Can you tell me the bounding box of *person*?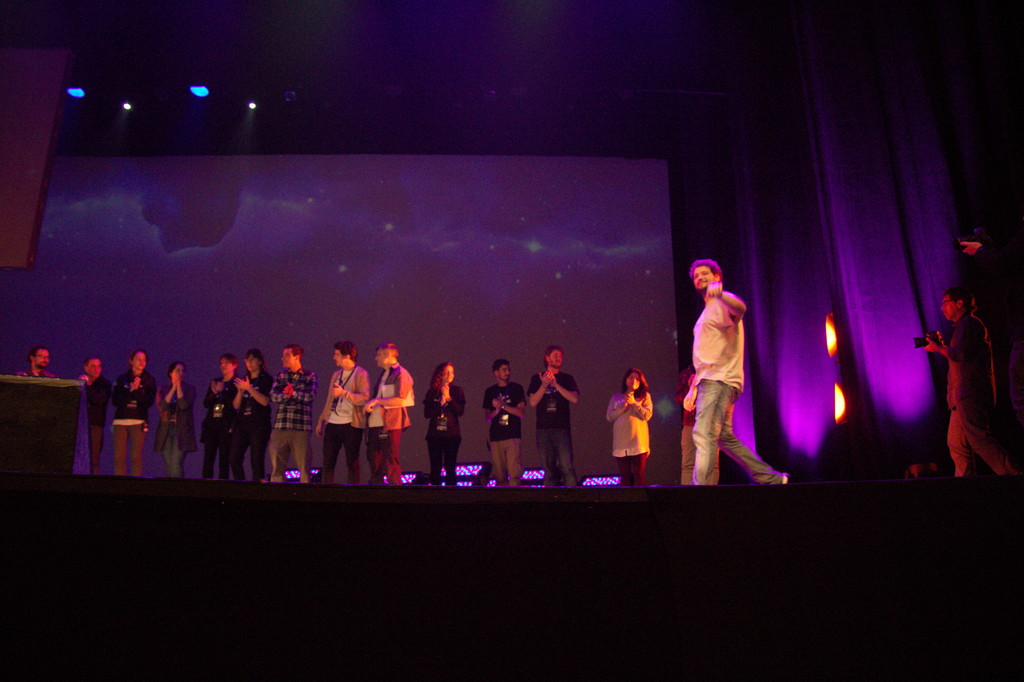
bbox(919, 280, 1023, 484).
